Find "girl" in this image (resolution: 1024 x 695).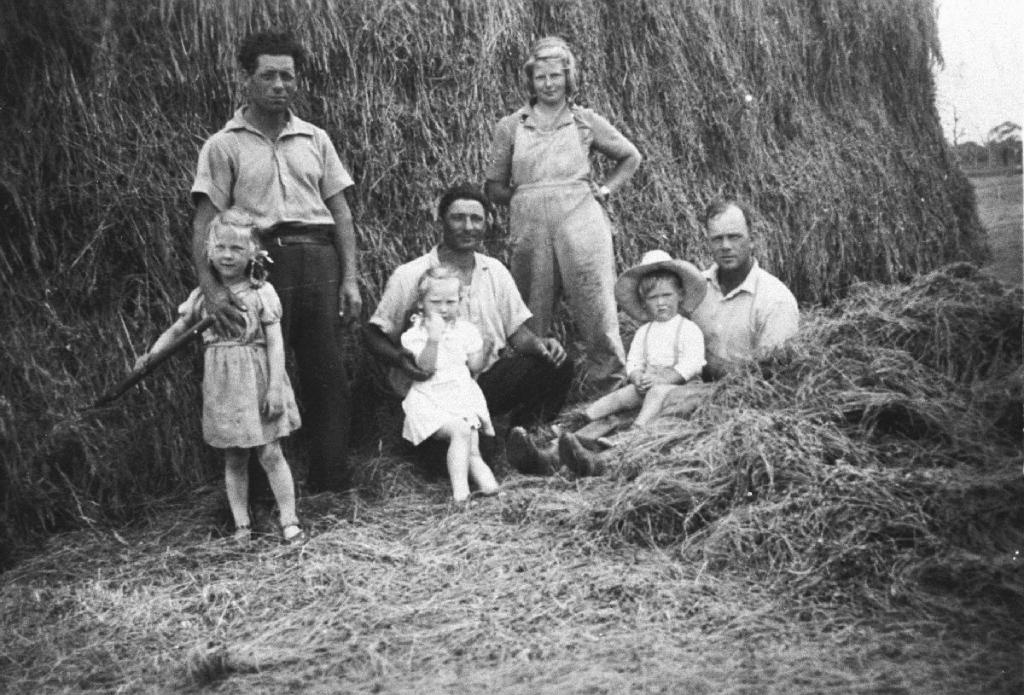
[x1=401, y1=268, x2=492, y2=513].
